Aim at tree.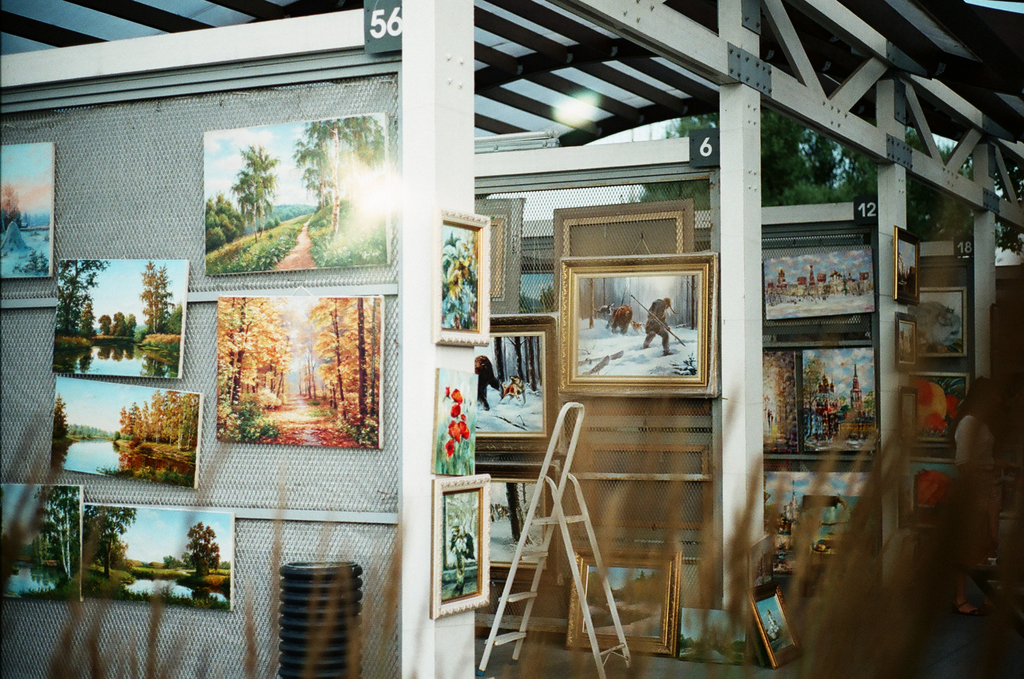
Aimed at select_region(1, 183, 24, 229).
